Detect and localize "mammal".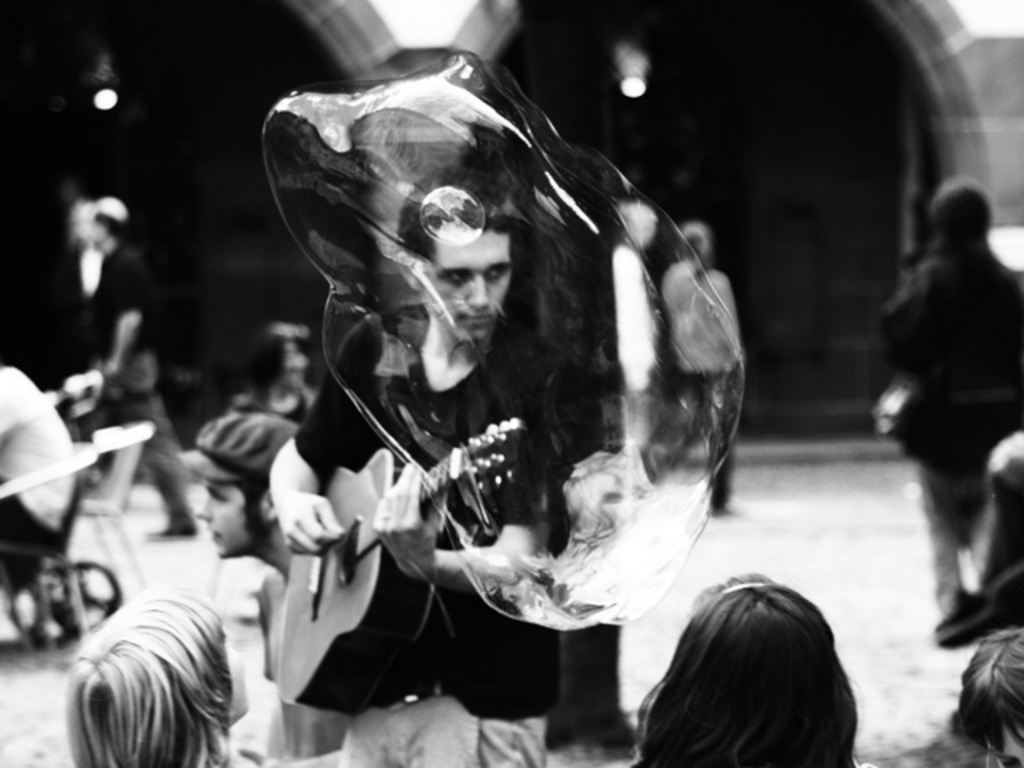
Localized at x1=187 y1=397 x2=299 y2=766.
